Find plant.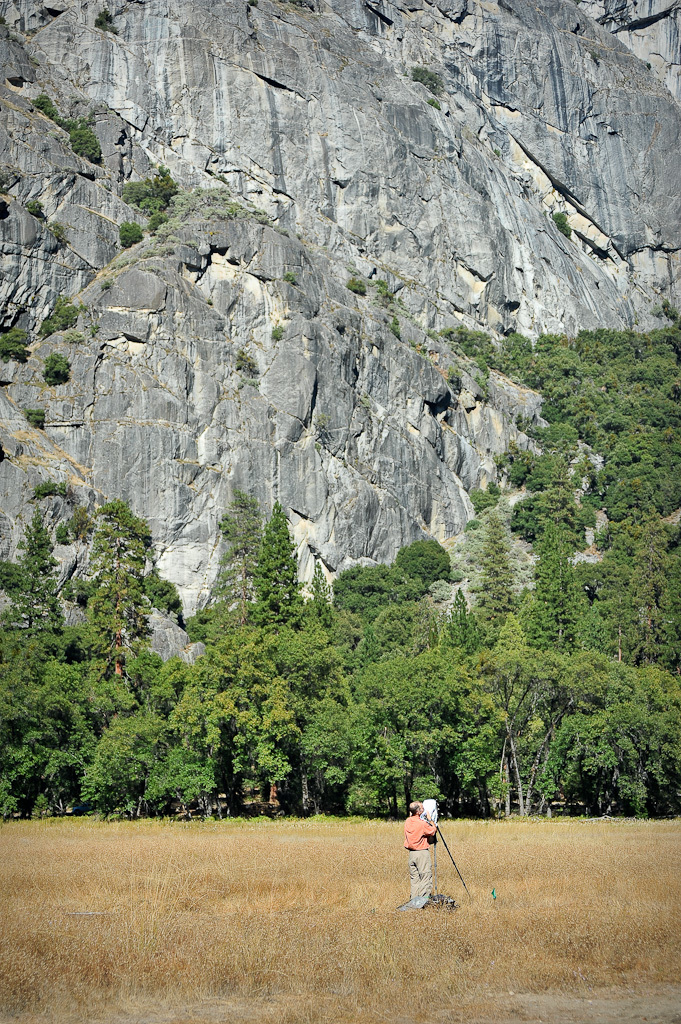
258/217/290/238.
